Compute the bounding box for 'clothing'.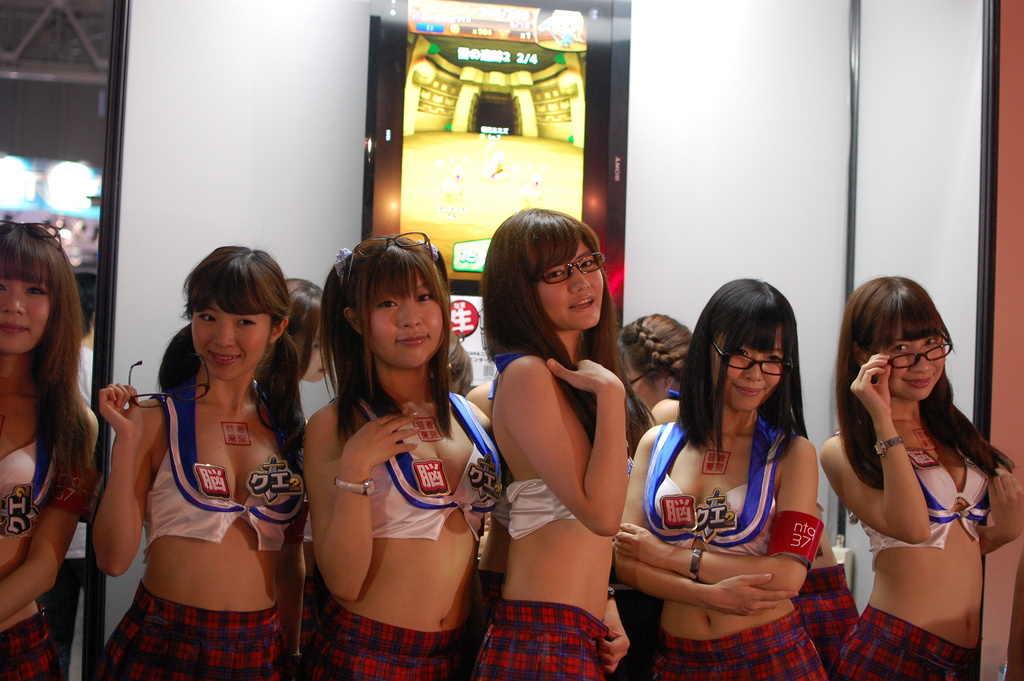
<box>511,431,623,536</box>.
